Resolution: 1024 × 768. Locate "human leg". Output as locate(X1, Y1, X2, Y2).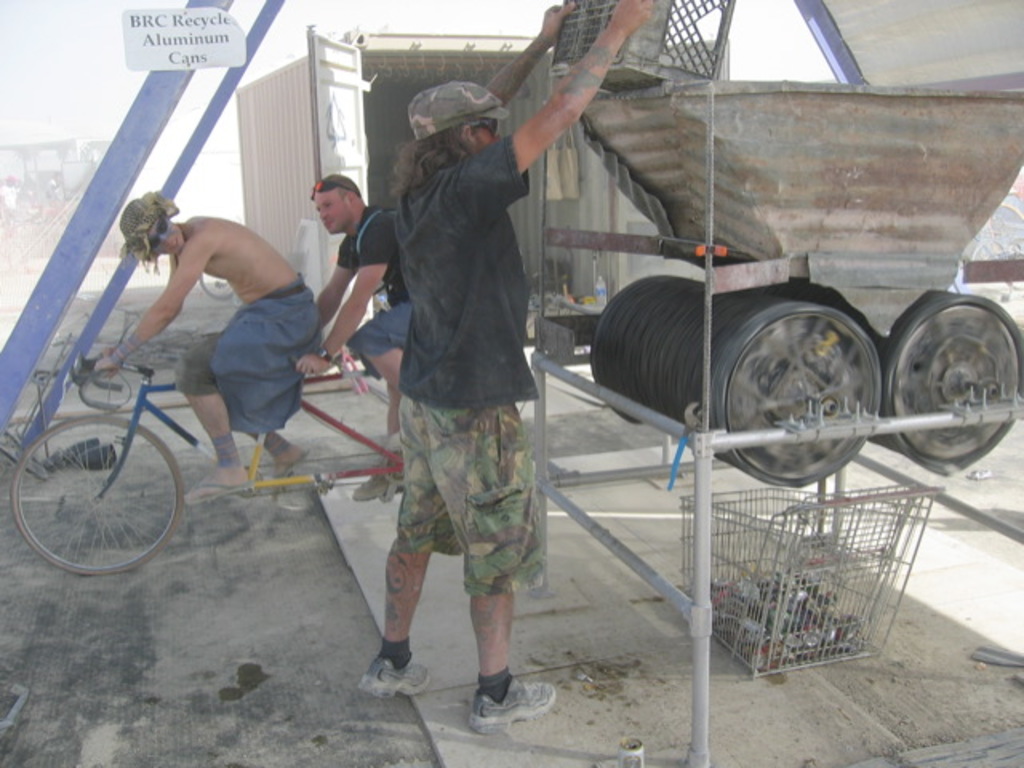
locate(360, 398, 437, 698).
